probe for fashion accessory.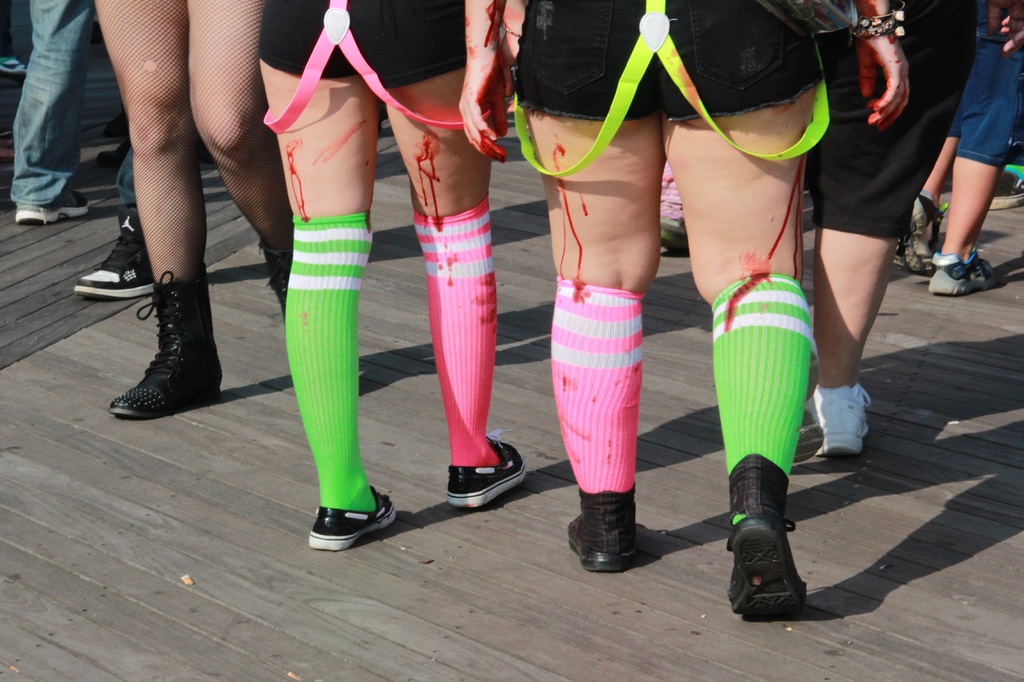
Probe result: detection(815, 377, 872, 461).
